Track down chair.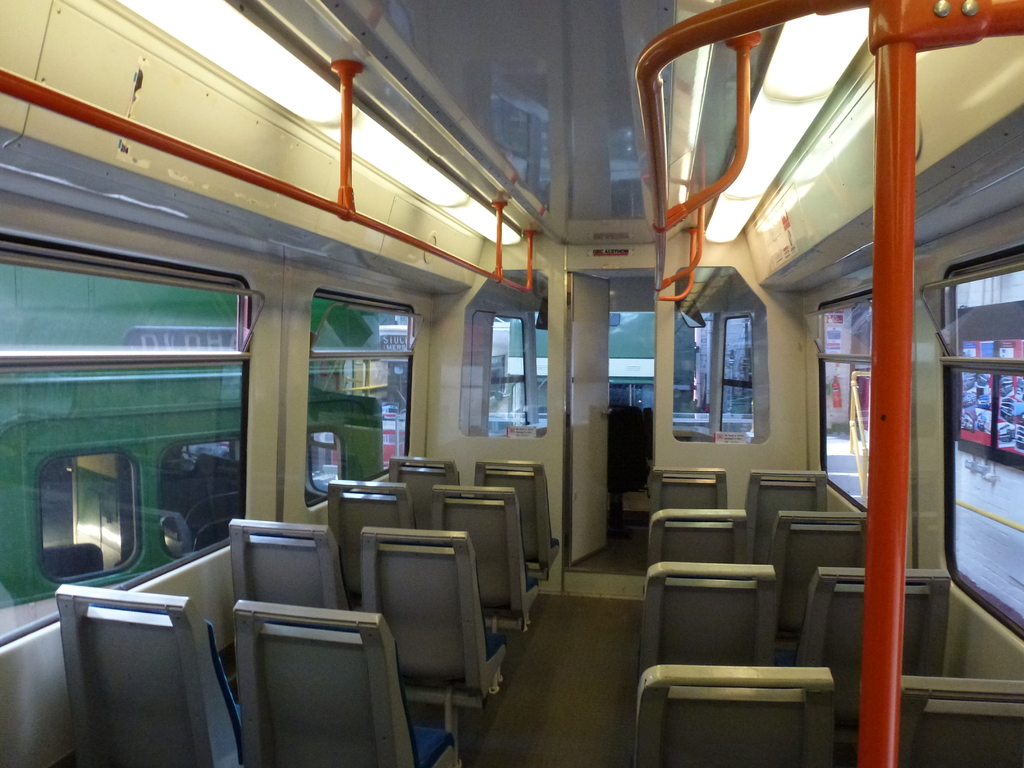
Tracked to 648, 466, 734, 509.
